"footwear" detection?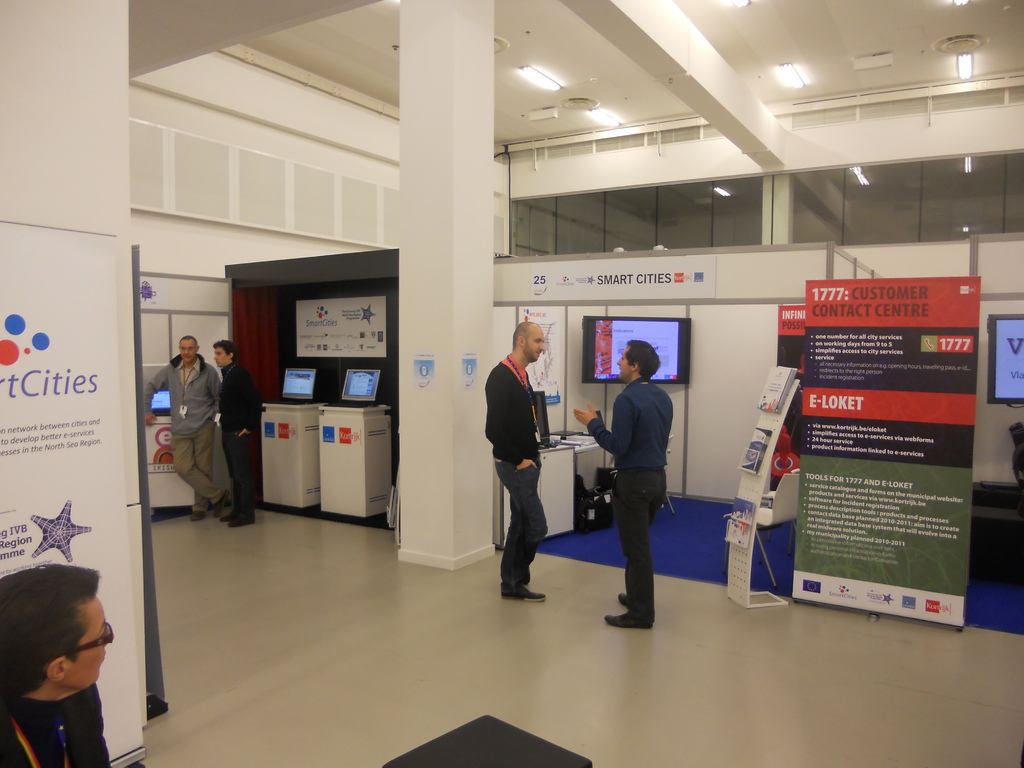
rect(501, 575, 546, 606)
